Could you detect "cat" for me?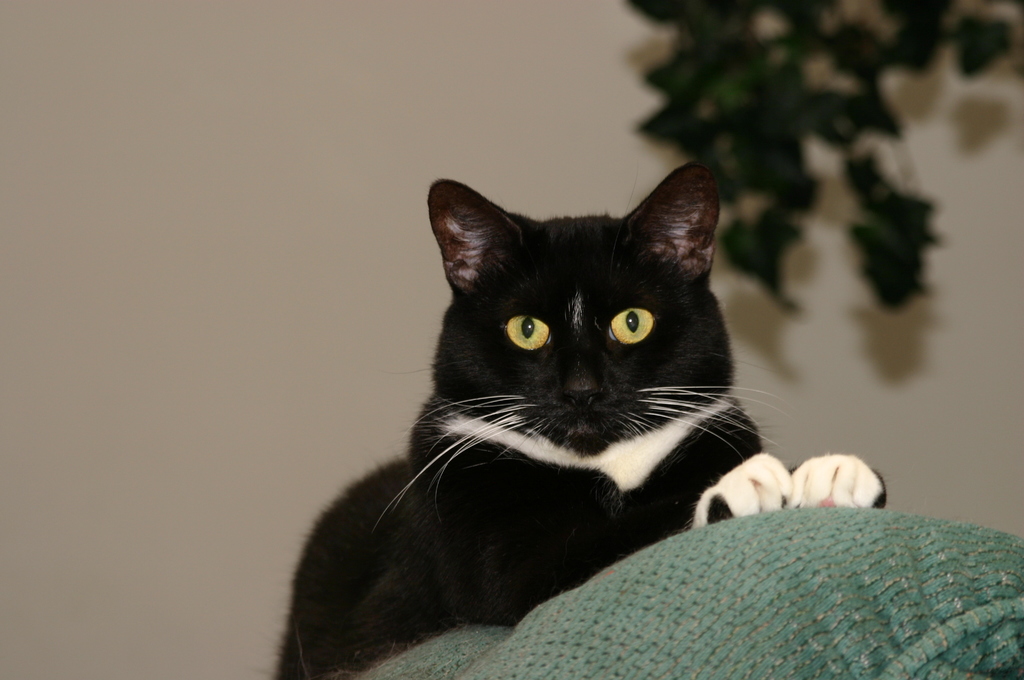
Detection result: <bbox>268, 163, 883, 679</bbox>.
